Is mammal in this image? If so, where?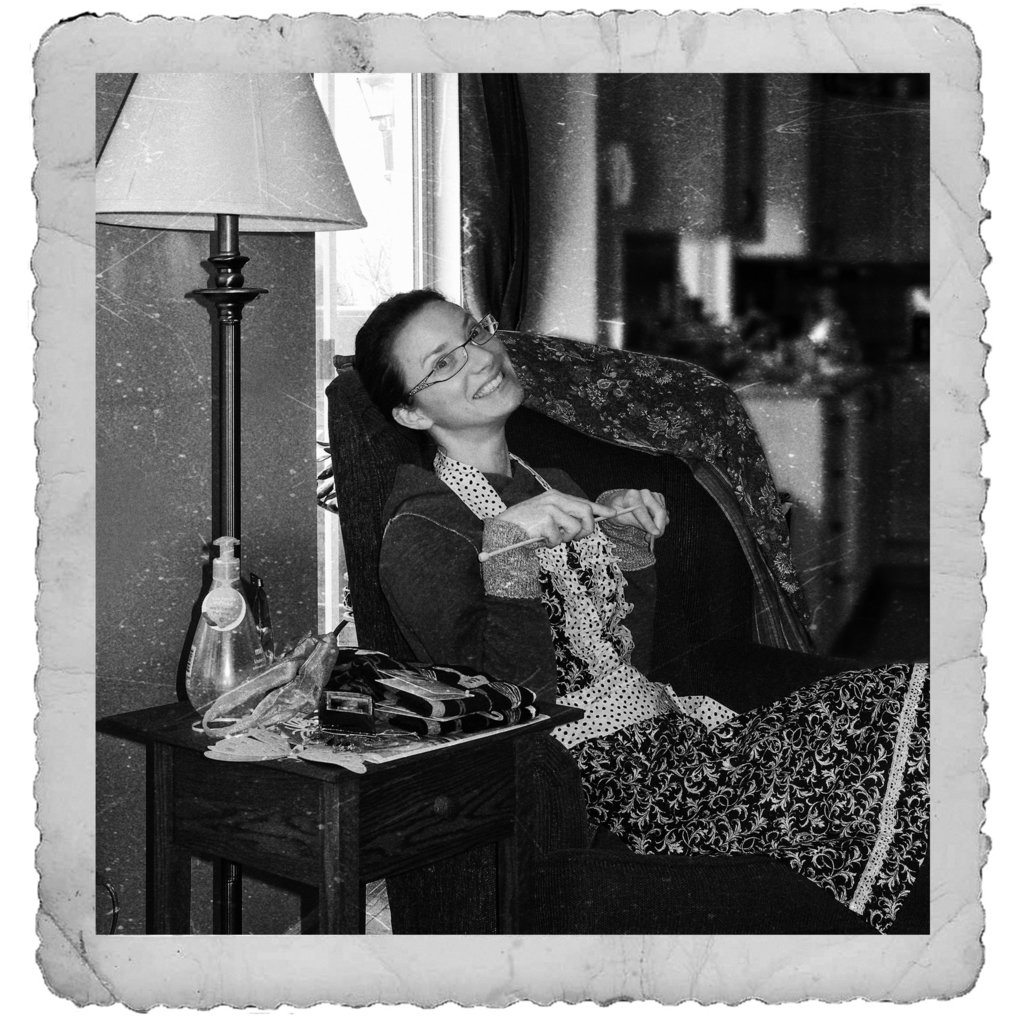
Yes, at left=351, top=283, right=956, bottom=971.
